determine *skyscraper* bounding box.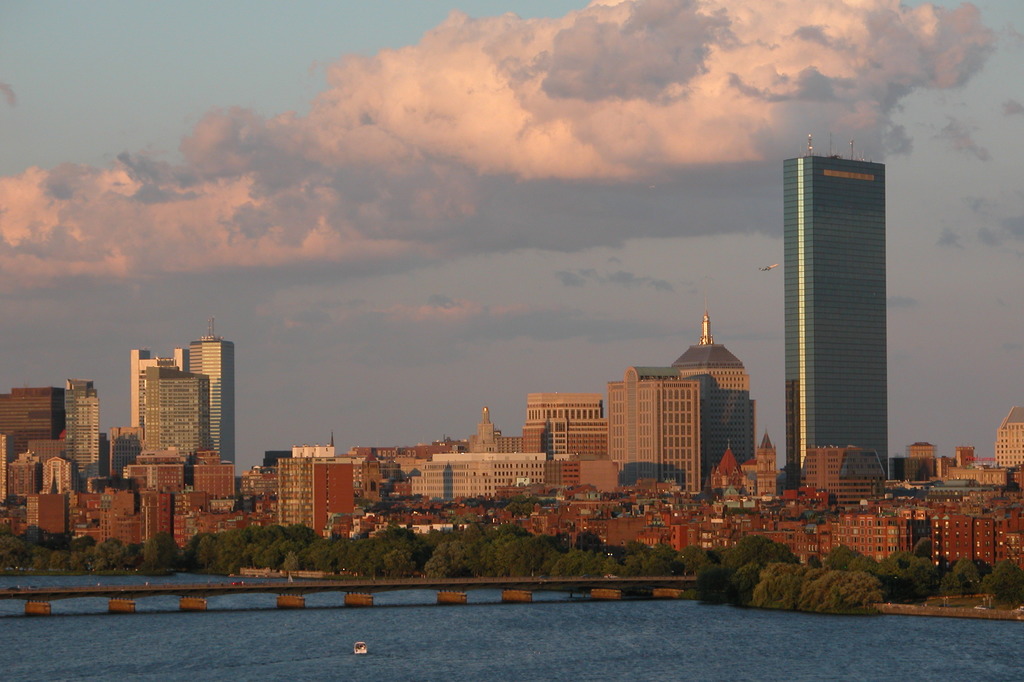
Determined: (671,299,753,469).
